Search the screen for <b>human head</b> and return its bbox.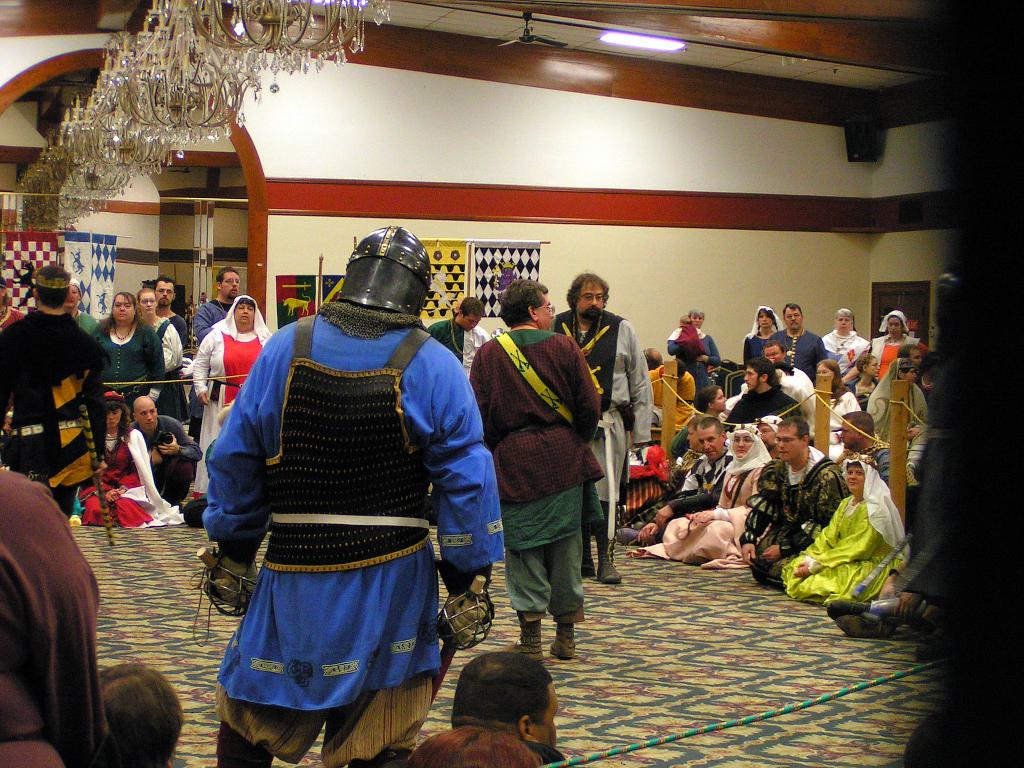
Found: {"left": 437, "top": 666, "right": 559, "bottom": 749}.
